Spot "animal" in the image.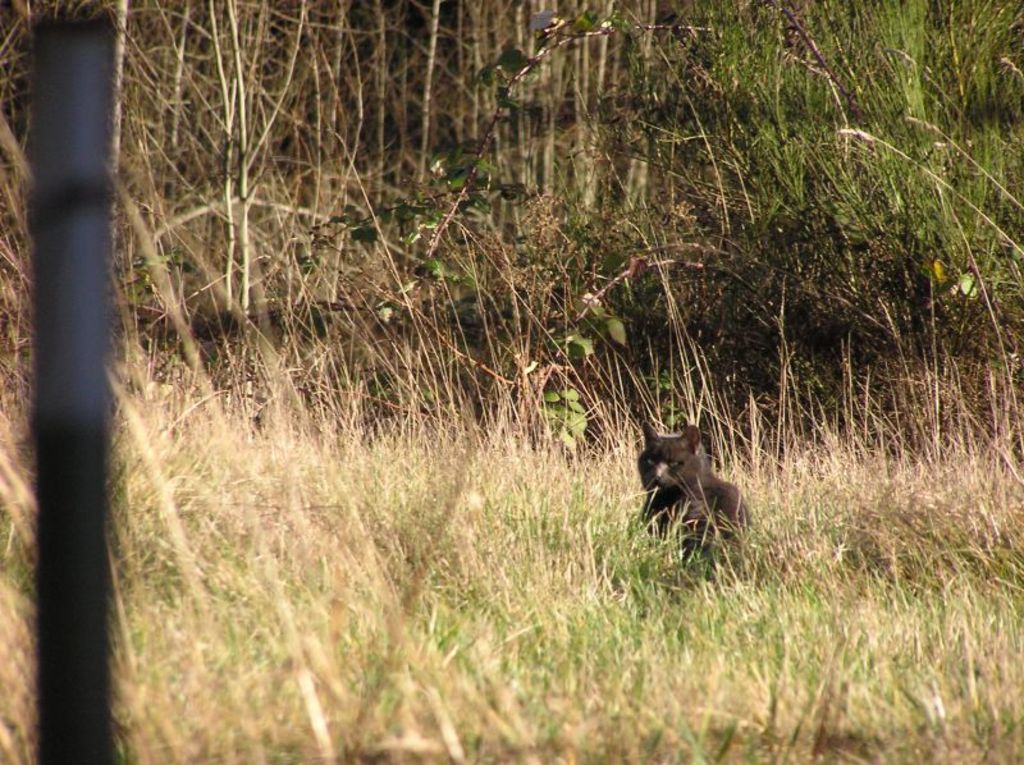
"animal" found at bbox=[631, 417, 755, 568].
